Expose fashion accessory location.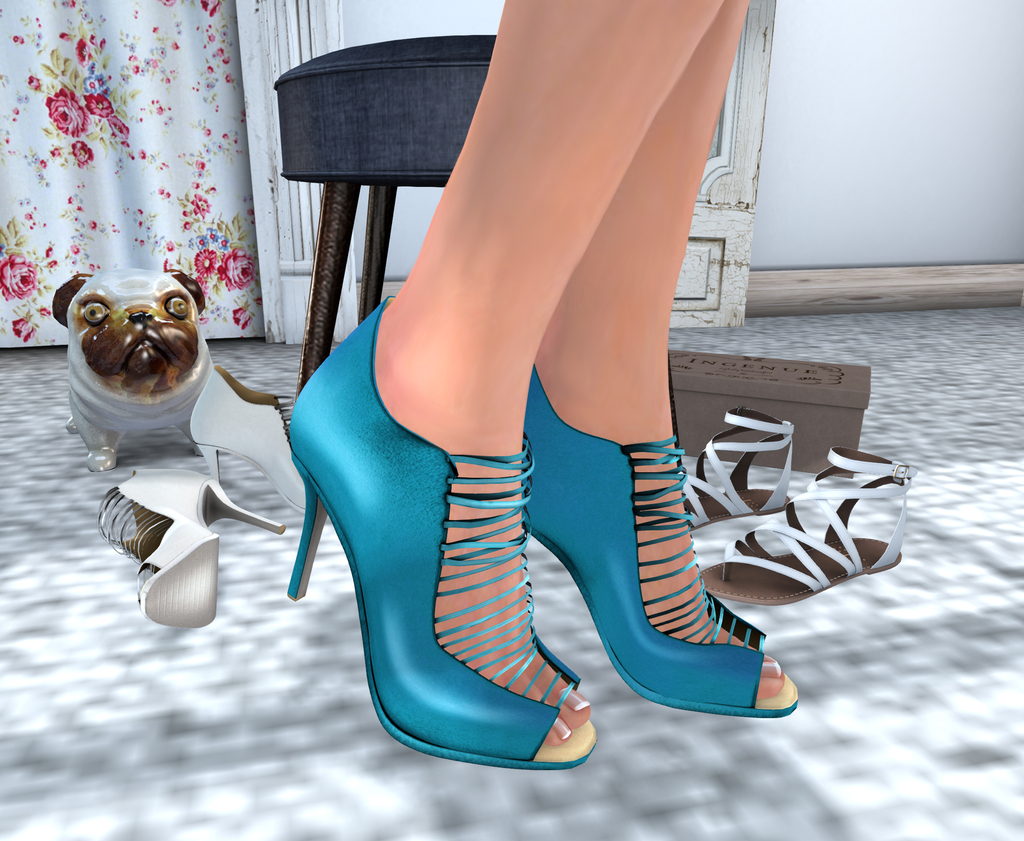
Exposed at [684,404,788,531].
